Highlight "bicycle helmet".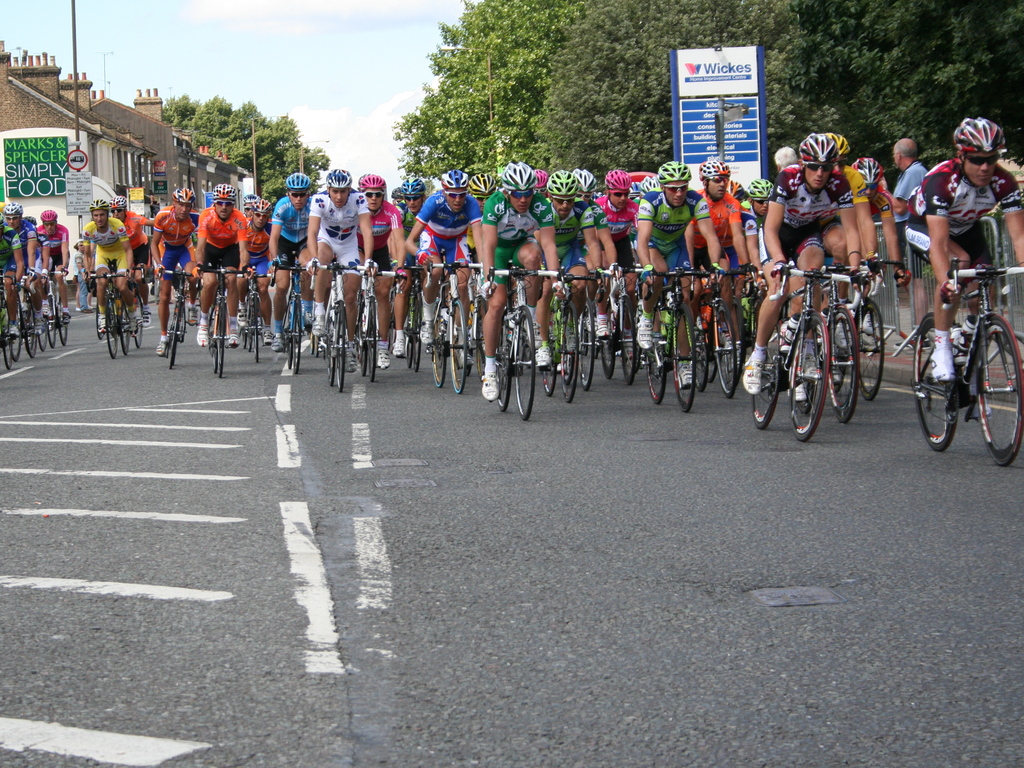
Highlighted region: locate(390, 188, 404, 198).
